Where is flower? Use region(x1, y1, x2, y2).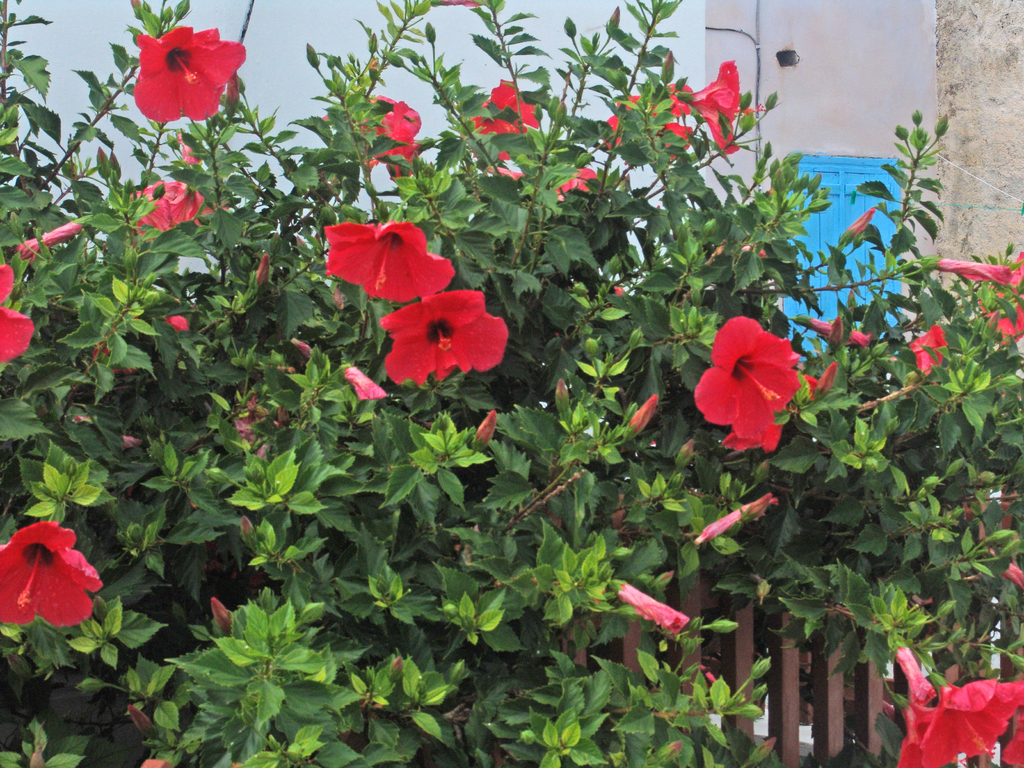
region(552, 159, 596, 199).
